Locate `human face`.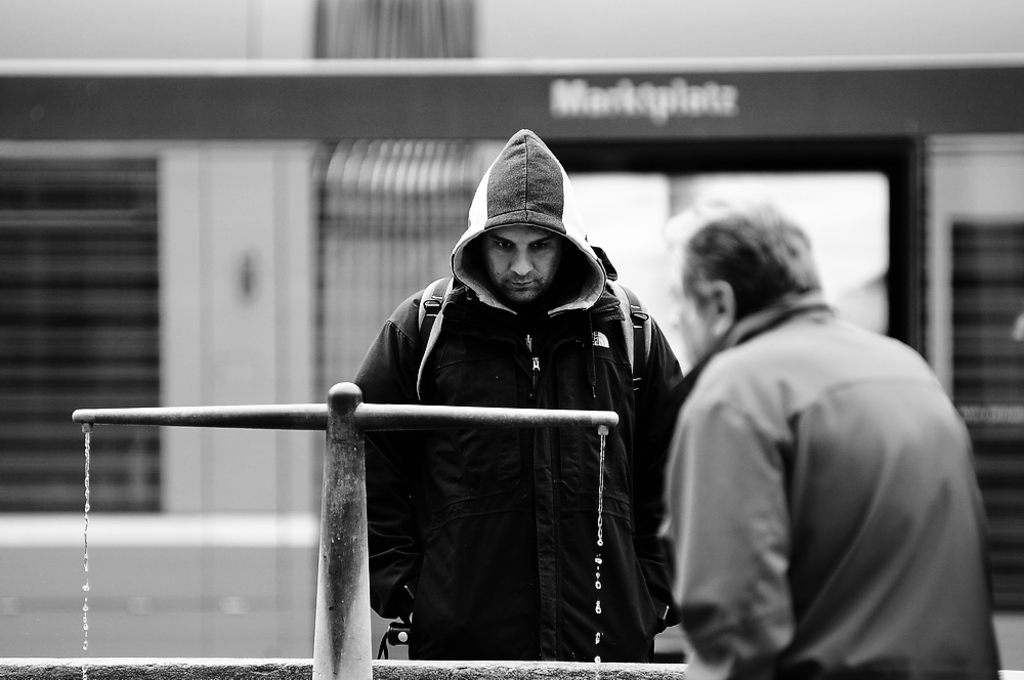
Bounding box: 488 223 563 303.
